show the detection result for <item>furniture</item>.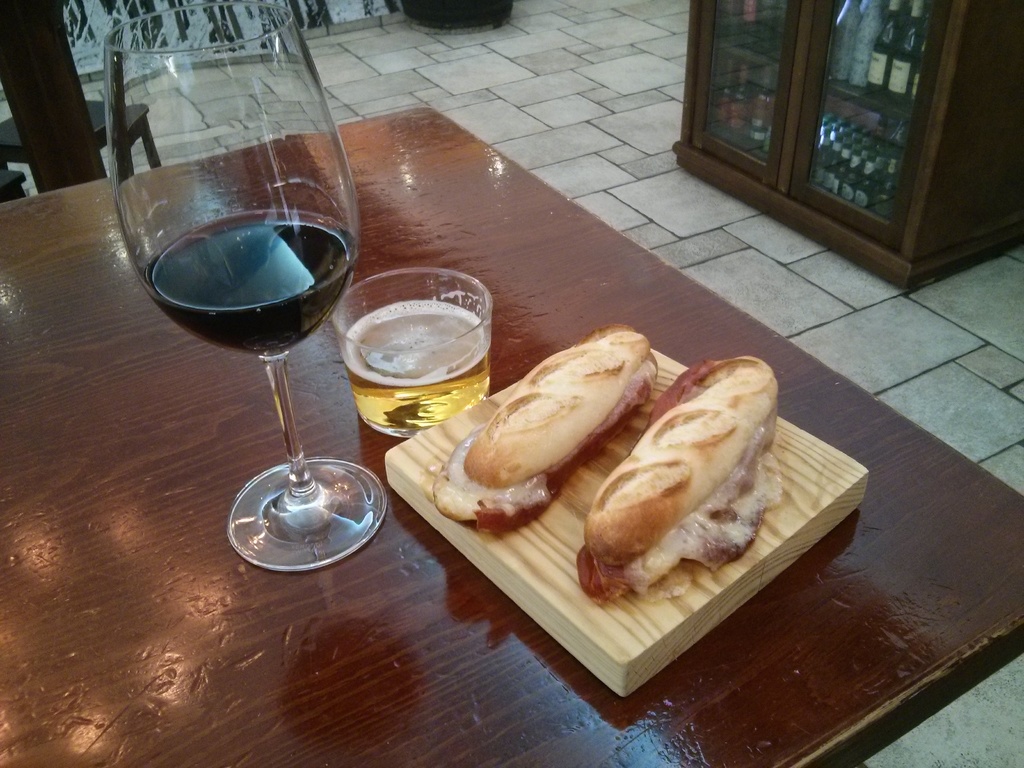
(0,99,123,172).
